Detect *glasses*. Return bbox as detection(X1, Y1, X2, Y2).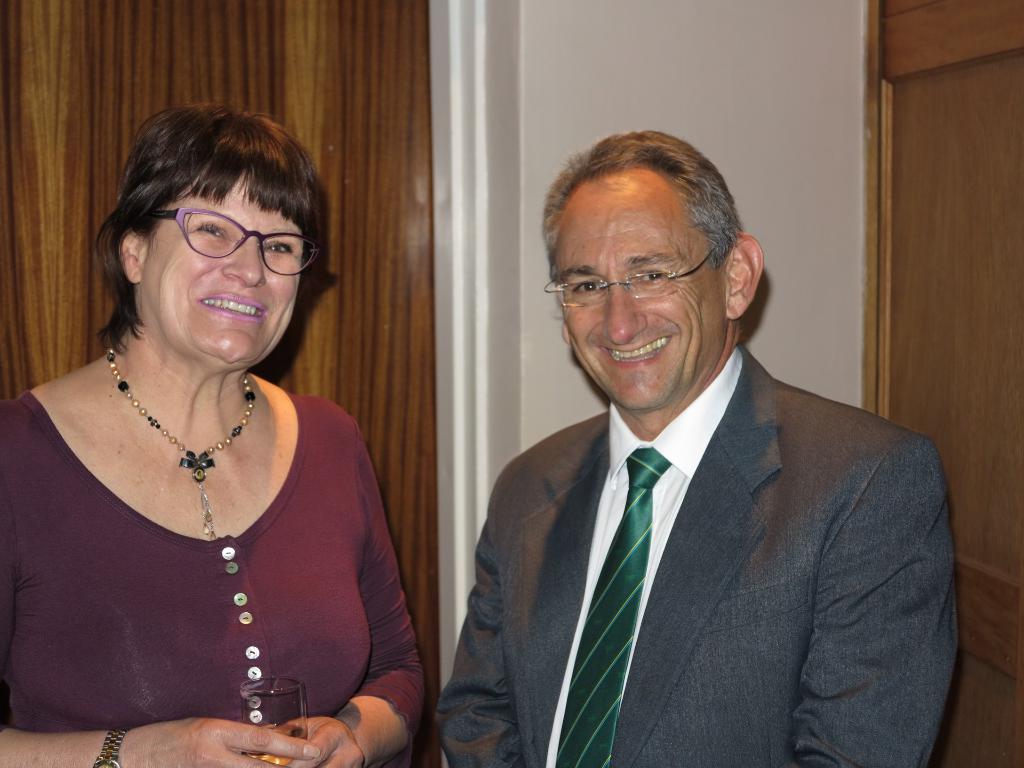
detection(141, 208, 316, 278).
